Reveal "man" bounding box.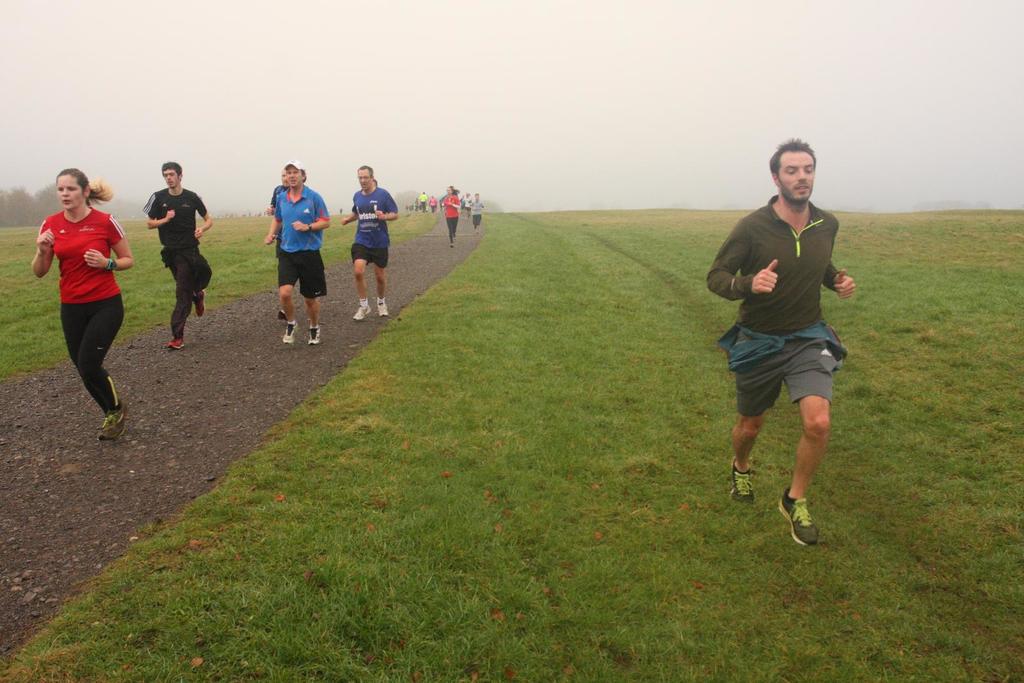
Revealed: [268, 158, 333, 344].
